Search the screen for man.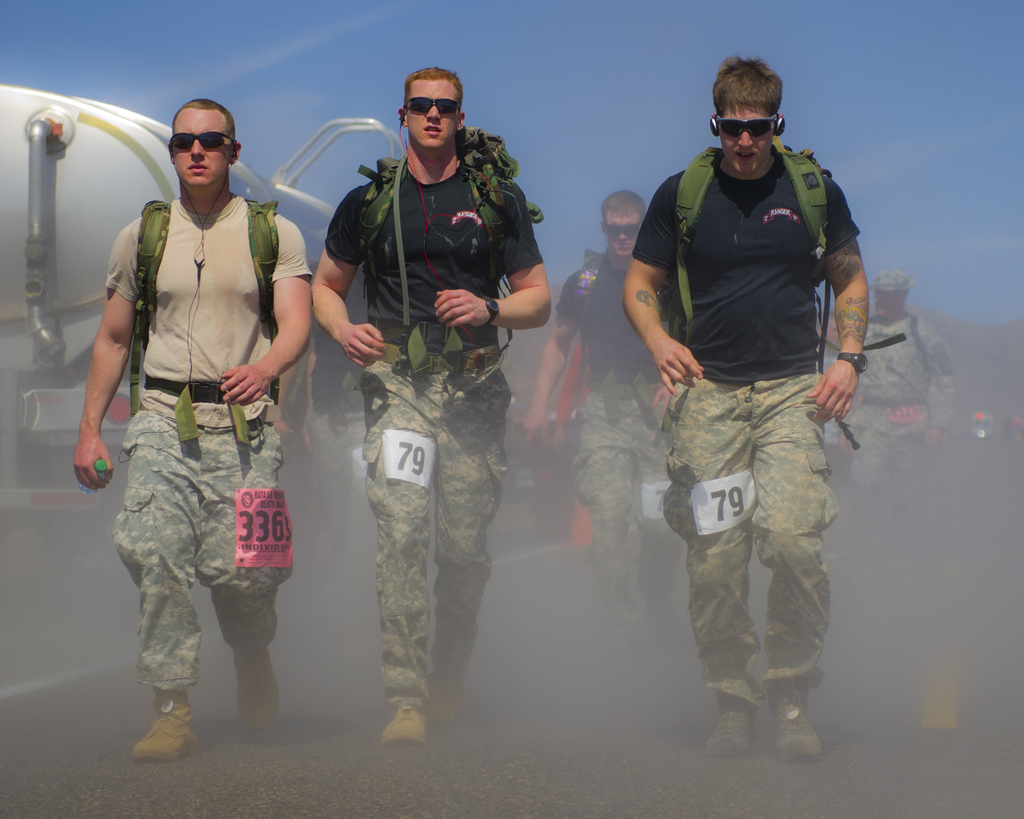
Found at <box>620,54,870,758</box>.
